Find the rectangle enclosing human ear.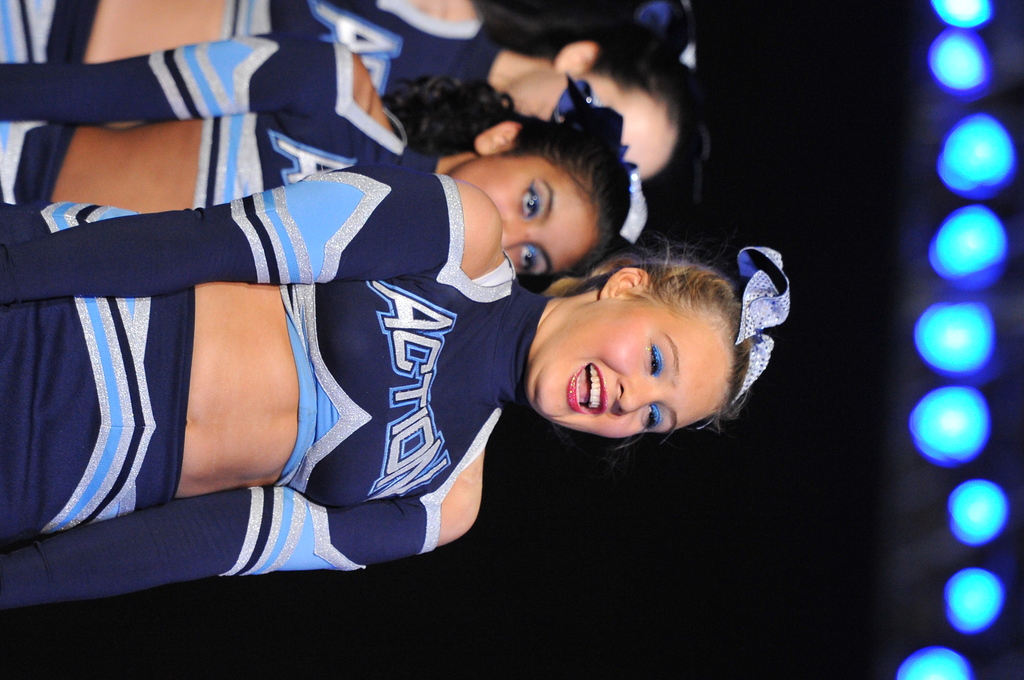
(474,122,525,149).
